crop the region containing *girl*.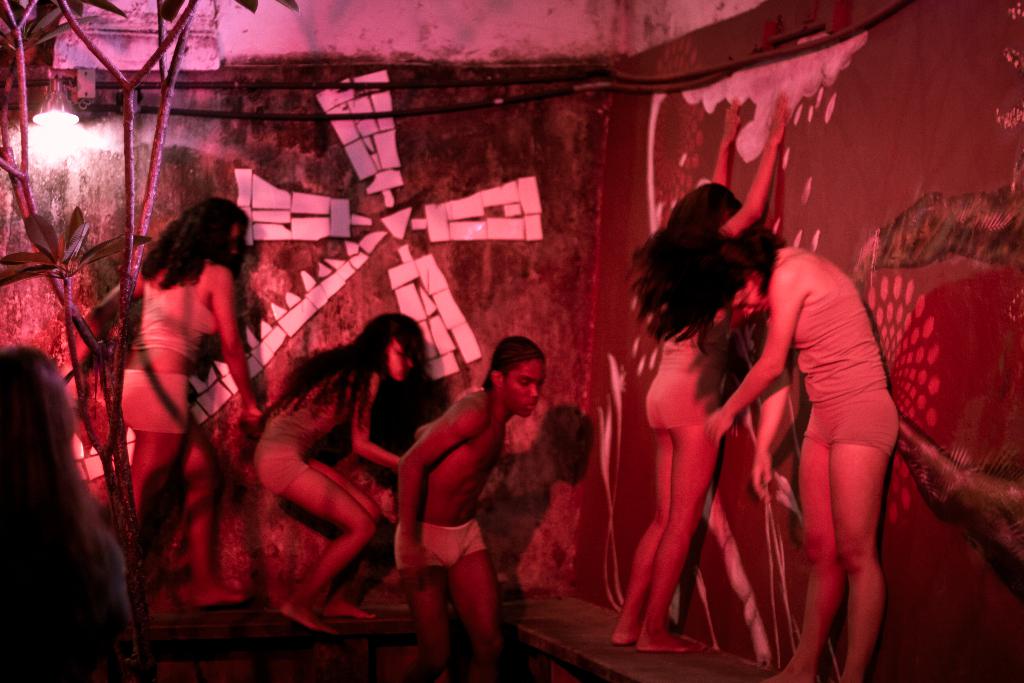
Crop region: region(616, 220, 900, 682).
